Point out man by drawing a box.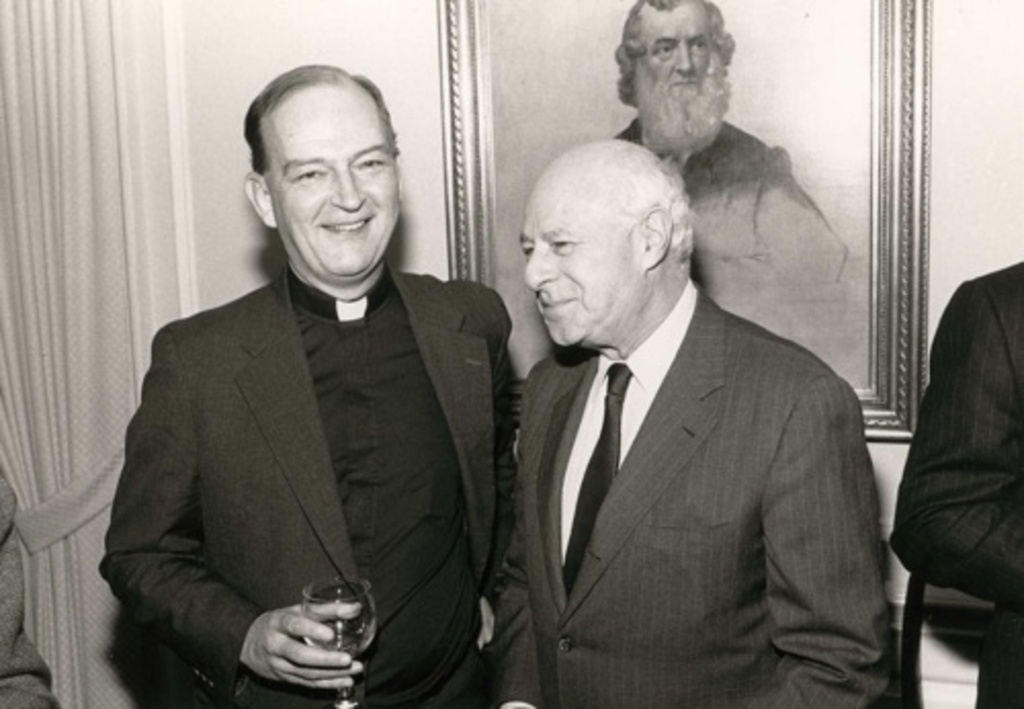
(x1=68, y1=41, x2=551, y2=707).
